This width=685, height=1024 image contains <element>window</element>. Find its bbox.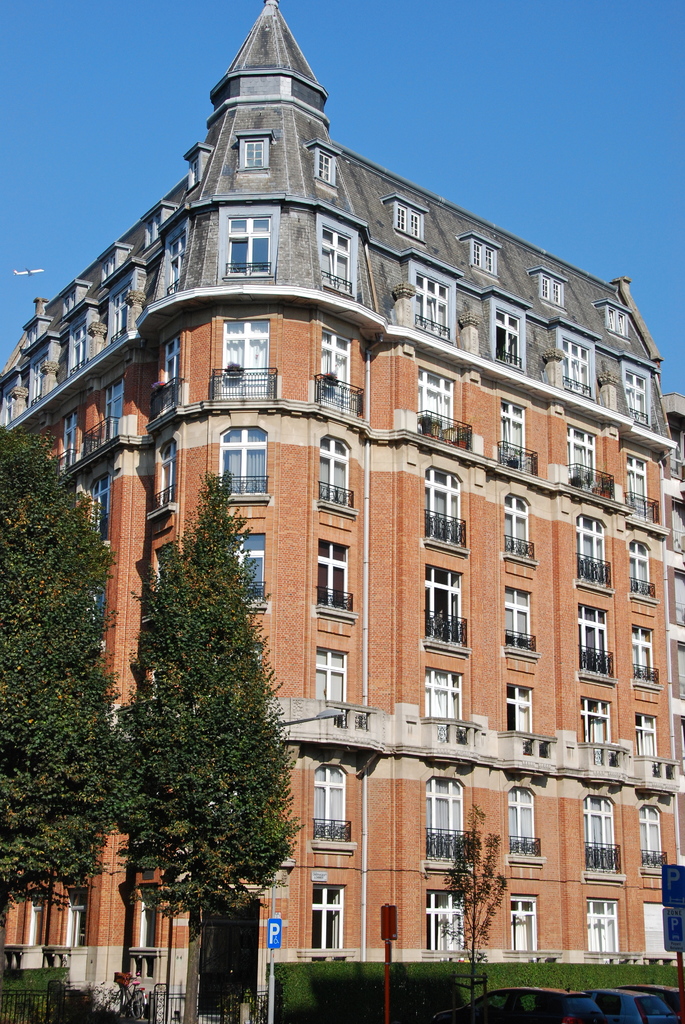
(x1=503, y1=496, x2=533, y2=561).
